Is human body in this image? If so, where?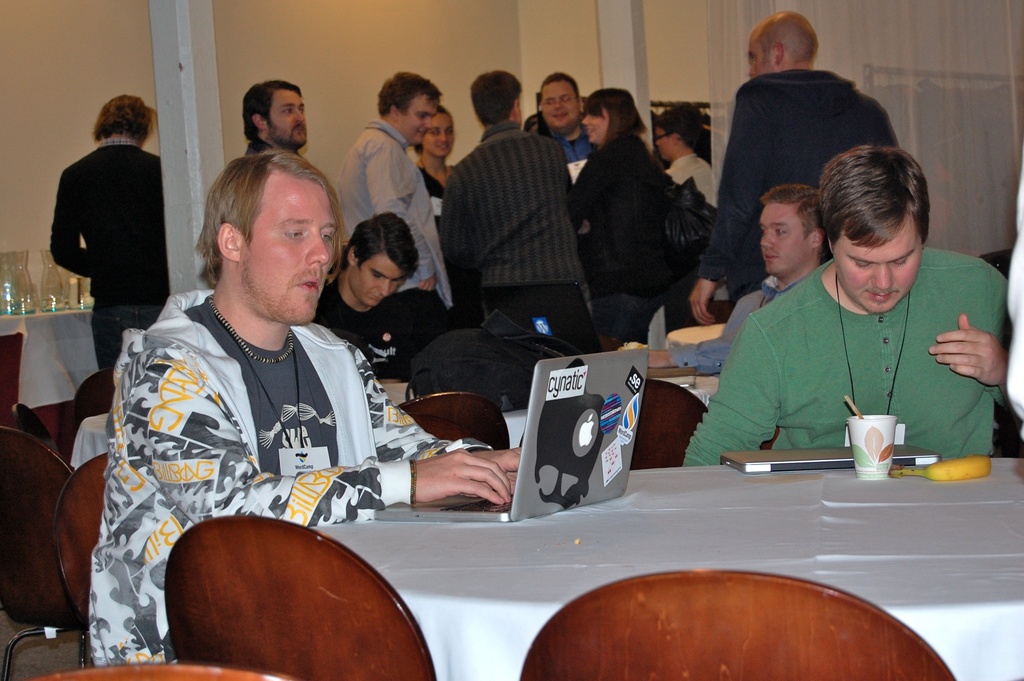
Yes, at region(412, 104, 454, 217).
